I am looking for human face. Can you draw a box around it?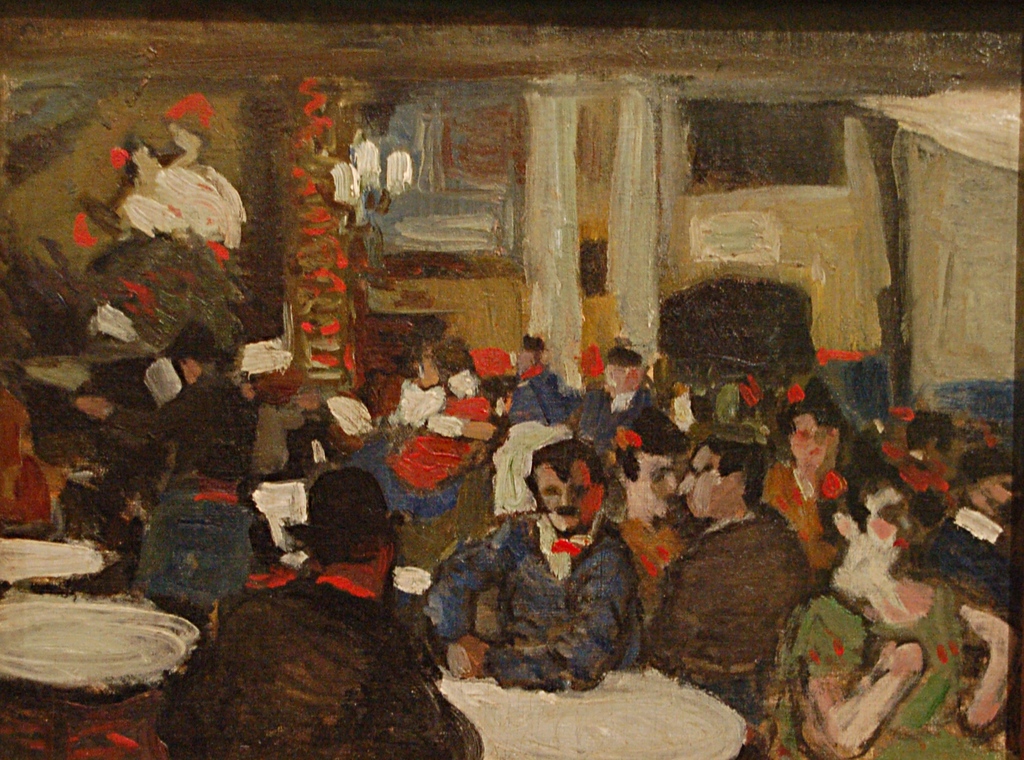
Sure, the bounding box is l=137, t=145, r=166, b=170.
